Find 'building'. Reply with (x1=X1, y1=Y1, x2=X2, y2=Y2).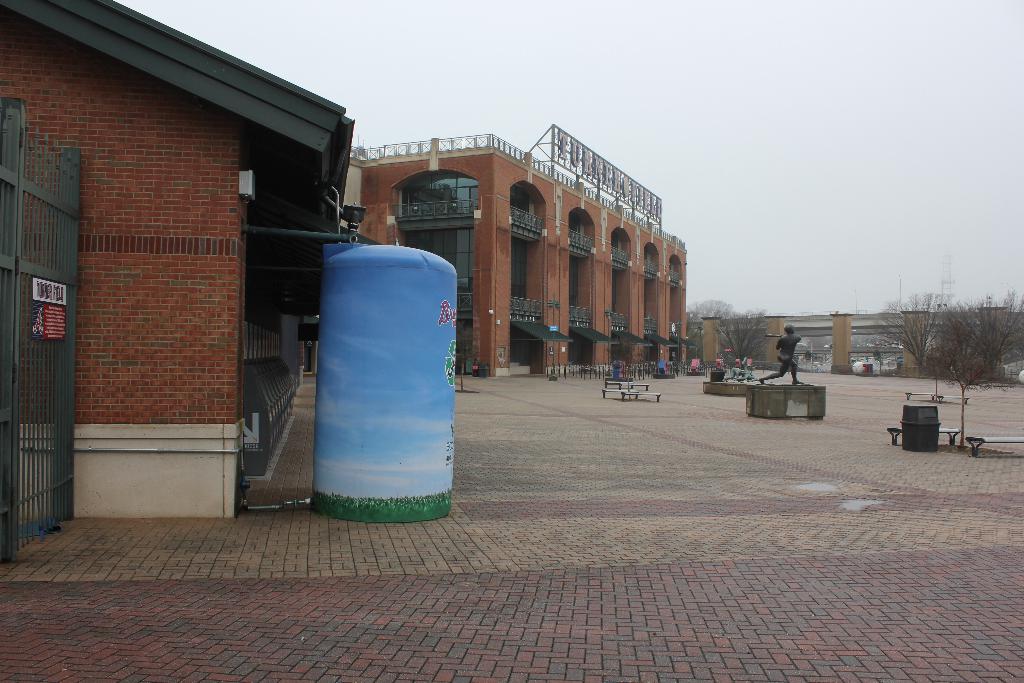
(x1=0, y1=0, x2=354, y2=518).
